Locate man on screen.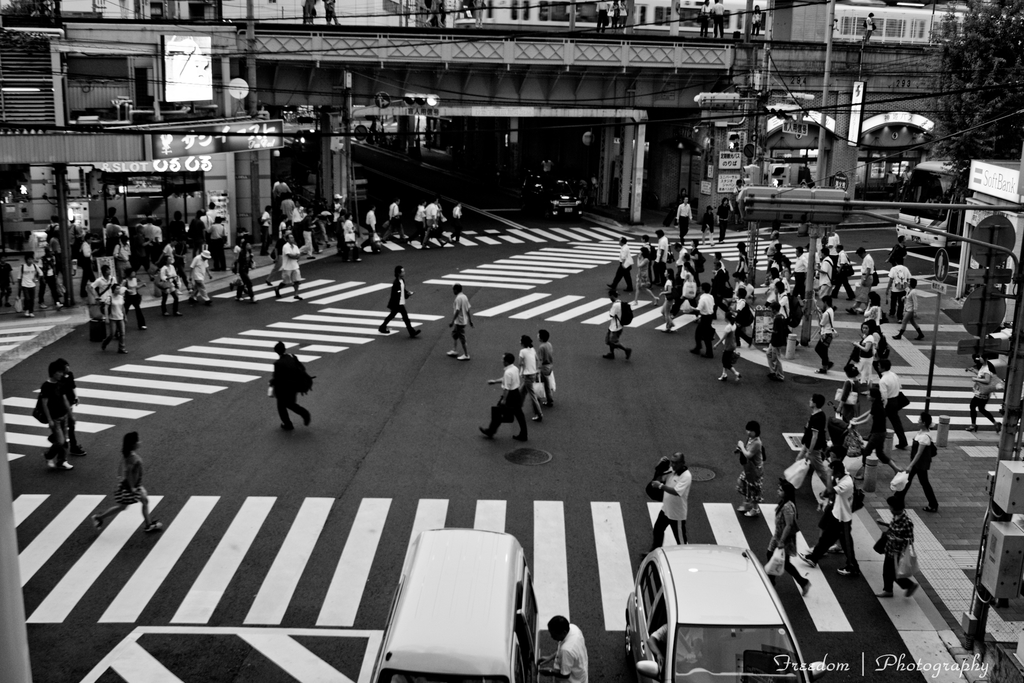
On screen at (left=878, top=362, right=910, bottom=450).
